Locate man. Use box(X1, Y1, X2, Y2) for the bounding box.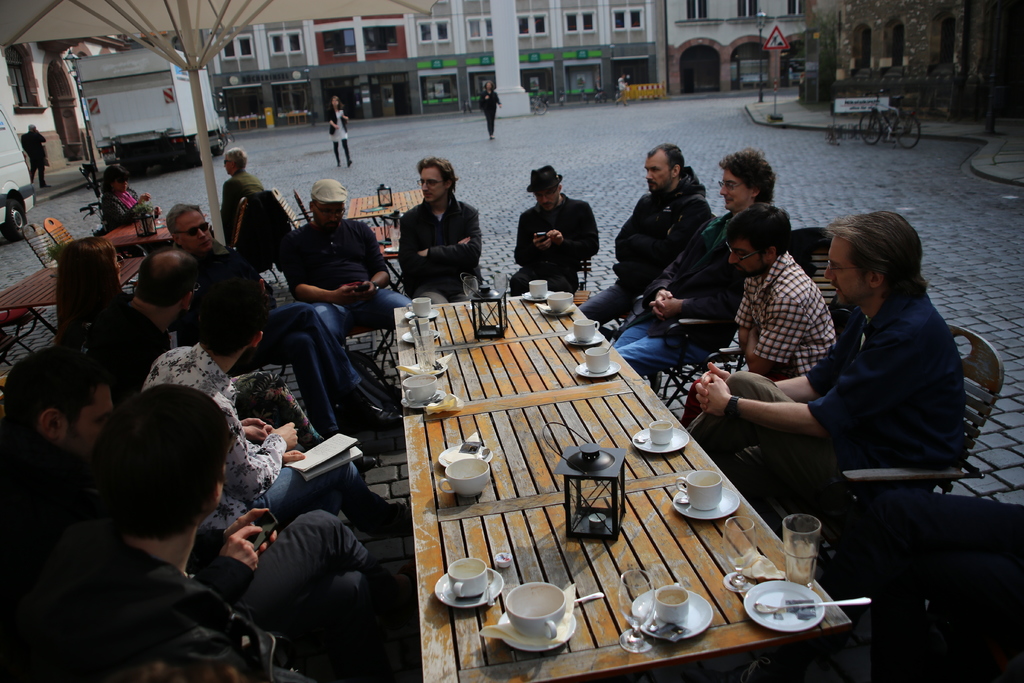
box(0, 379, 325, 682).
